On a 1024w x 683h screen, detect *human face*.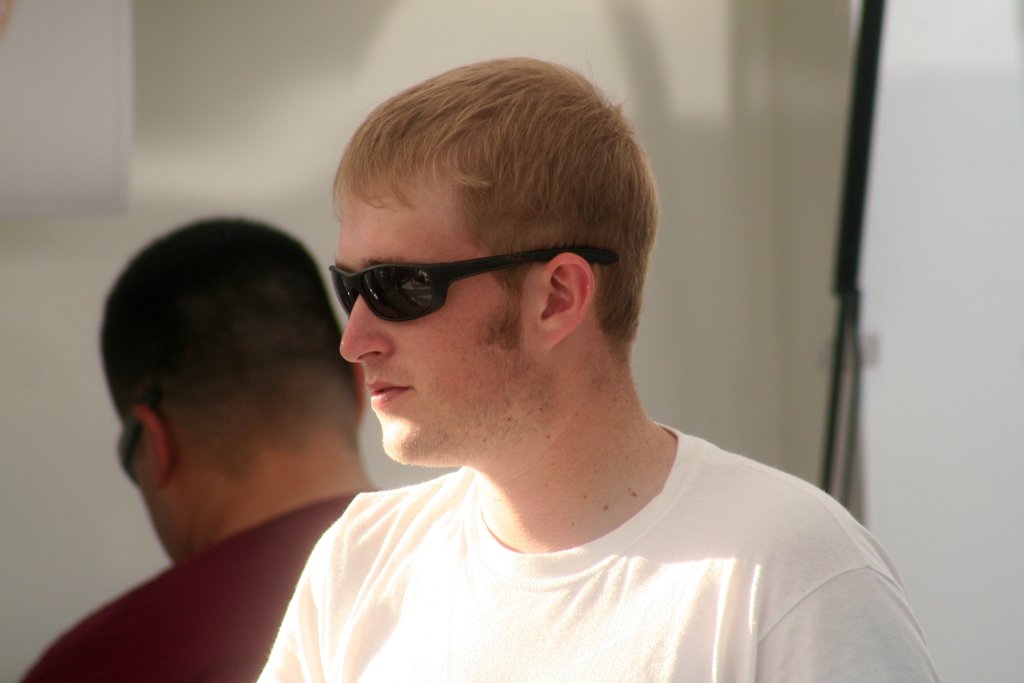
left=335, top=56, right=639, bottom=477.
